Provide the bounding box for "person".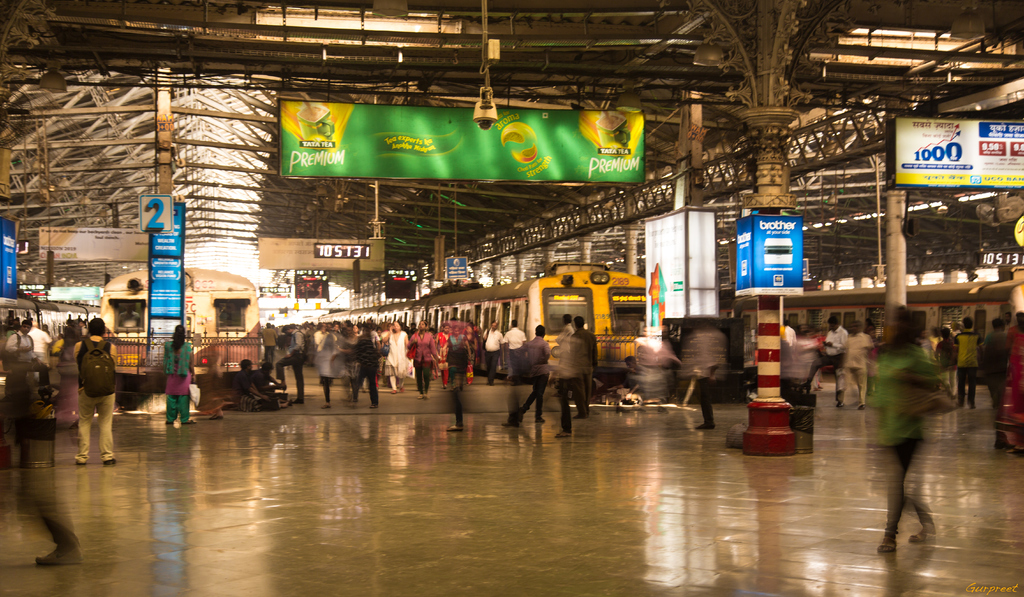
801, 315, 851, 408.
